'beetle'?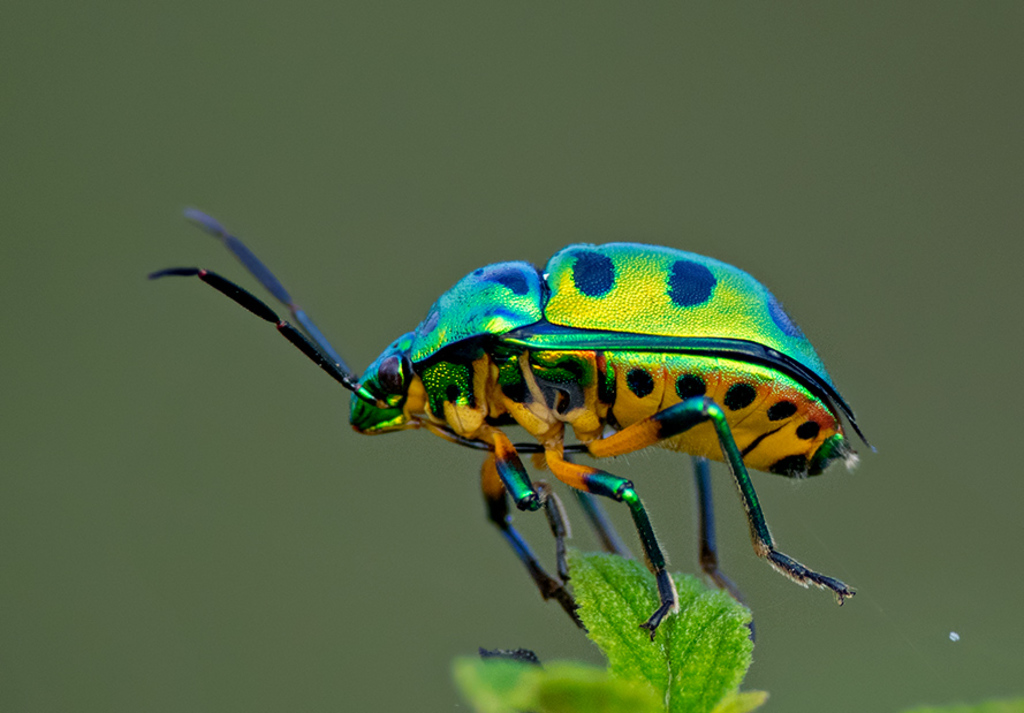
252:257:867:657
